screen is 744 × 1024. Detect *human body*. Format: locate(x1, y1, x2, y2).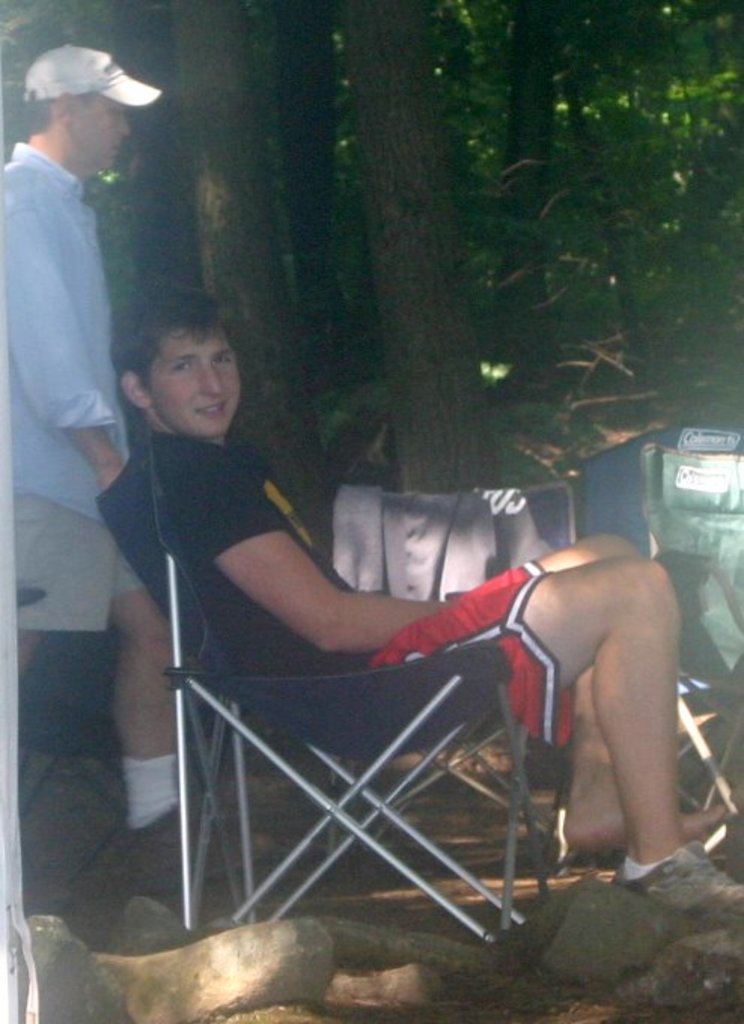
locate(0, 48, 157, 916).
